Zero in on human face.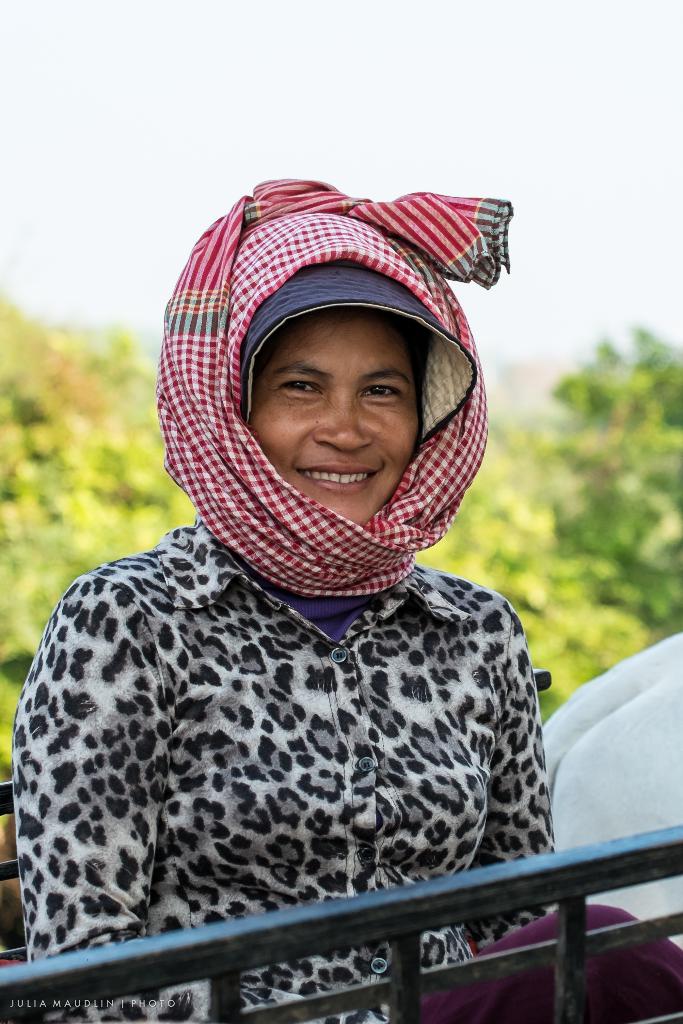
Zeroed in: left=253, top=311, right=425, bottom=524.
